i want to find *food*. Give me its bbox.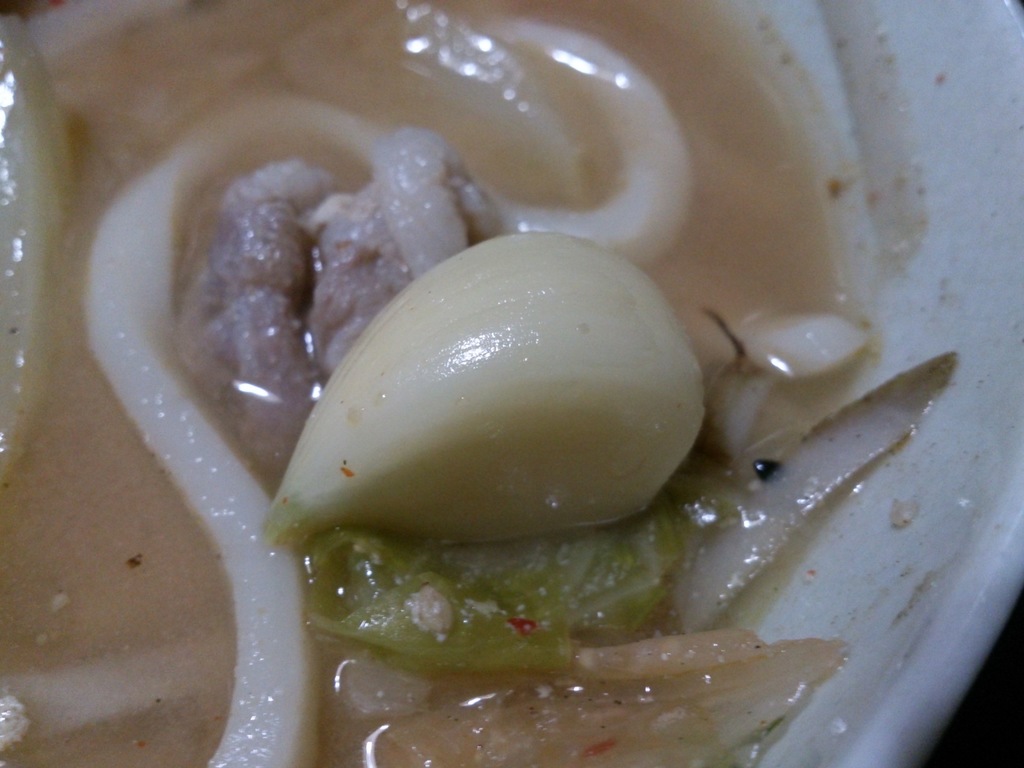
x1=0, y1=0, x2=778, y2=40.
